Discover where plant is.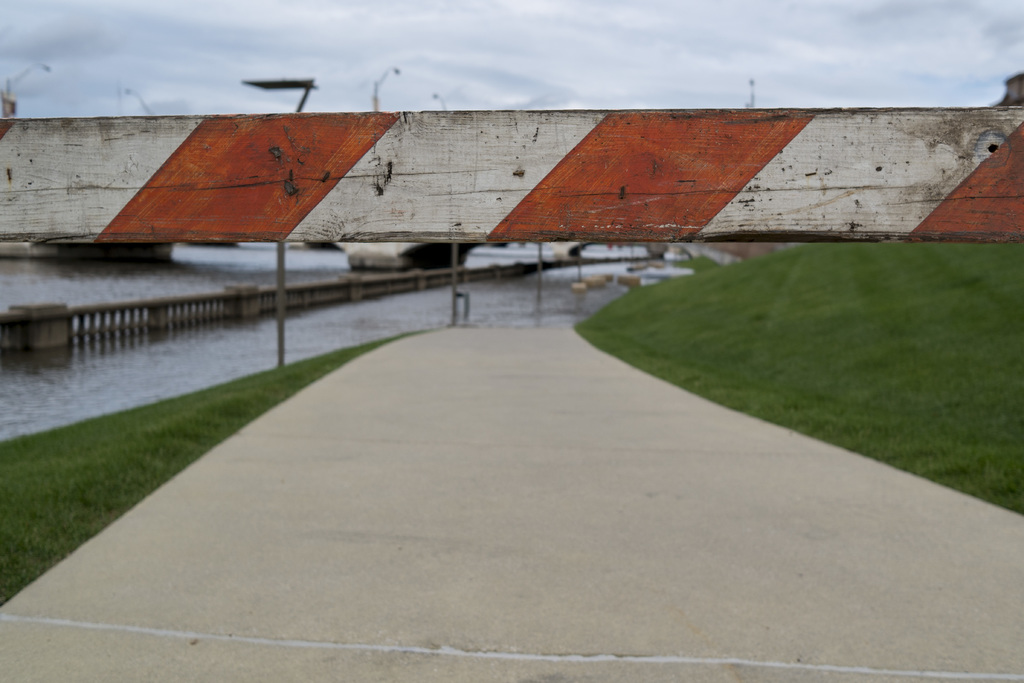
Discovered at 1,311,432,607.
